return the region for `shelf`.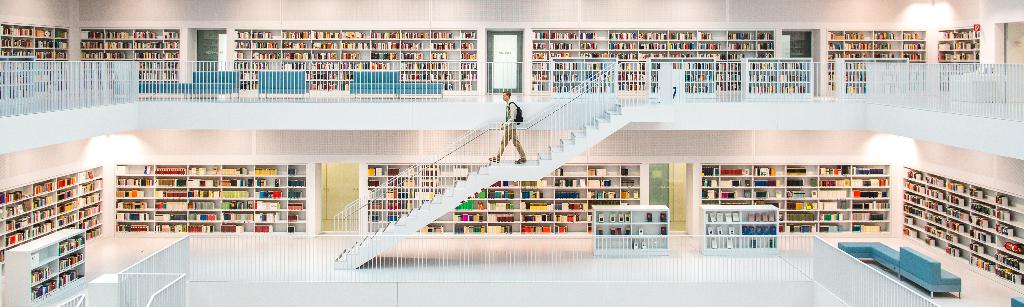
788 176 815 184.
